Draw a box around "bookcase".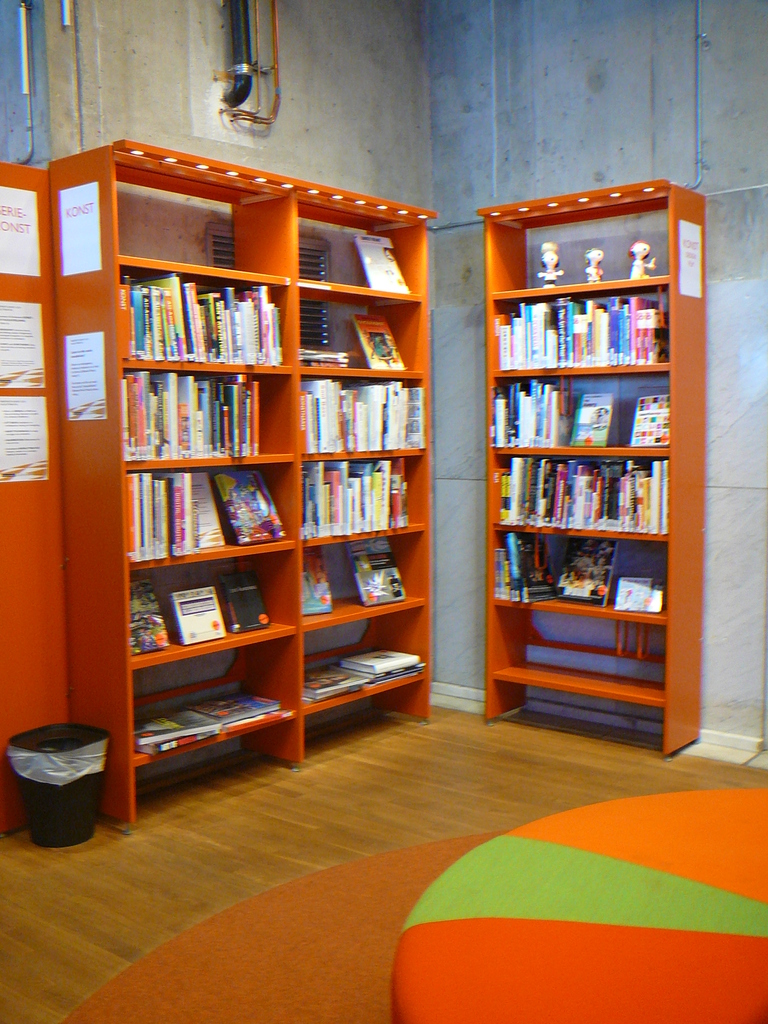
region(474, 172, 669, 758).
